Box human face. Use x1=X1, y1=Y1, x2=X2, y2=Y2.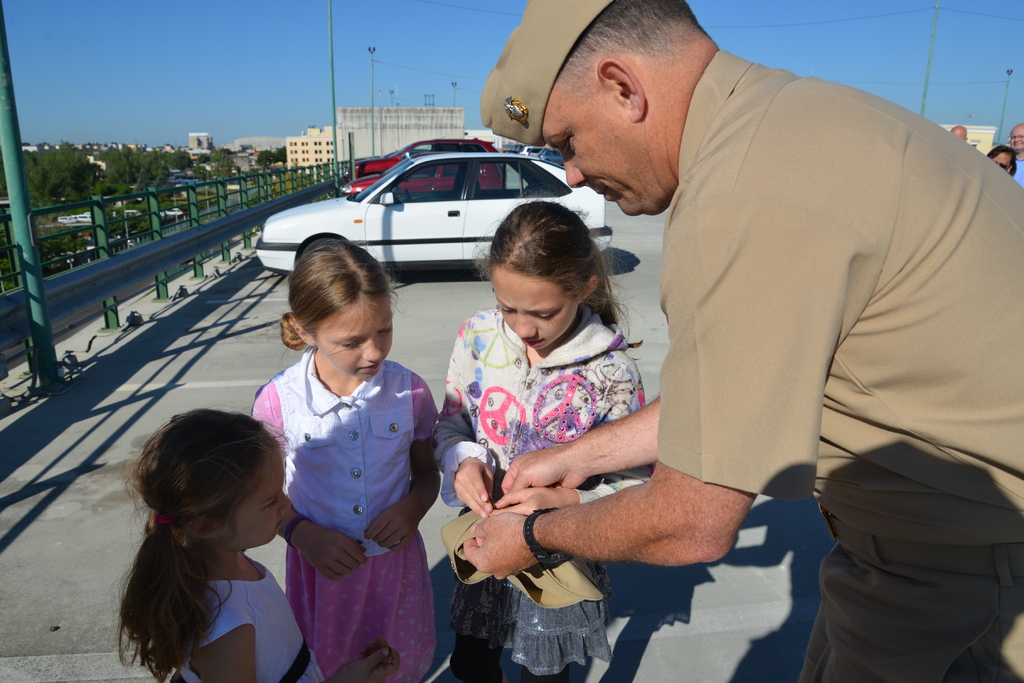
x1=316, y1=295, x2=394, y2=380.
